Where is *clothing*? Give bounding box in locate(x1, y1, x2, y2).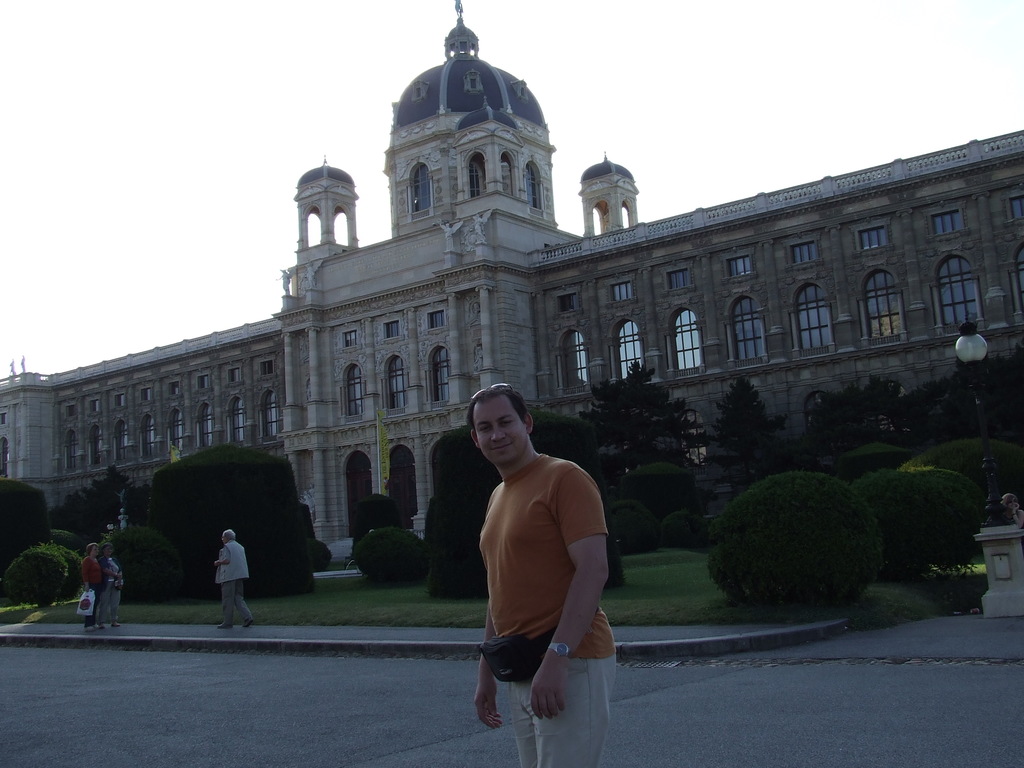
locate(211, 540, 254, 616).
